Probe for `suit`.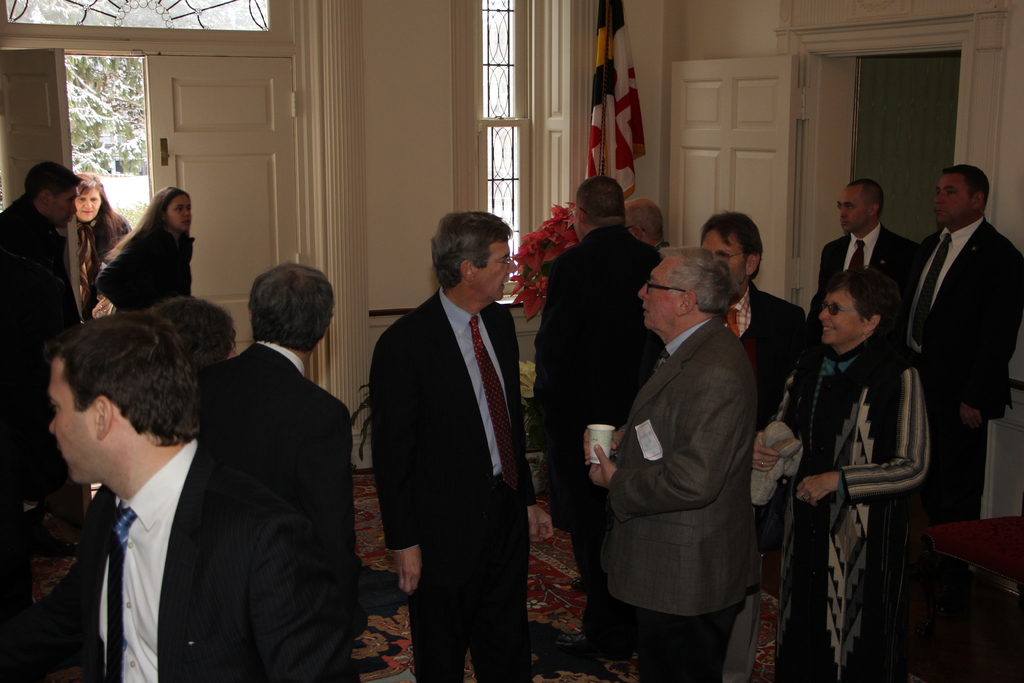
Probe result: bbox(360, 282, 539, 682).
